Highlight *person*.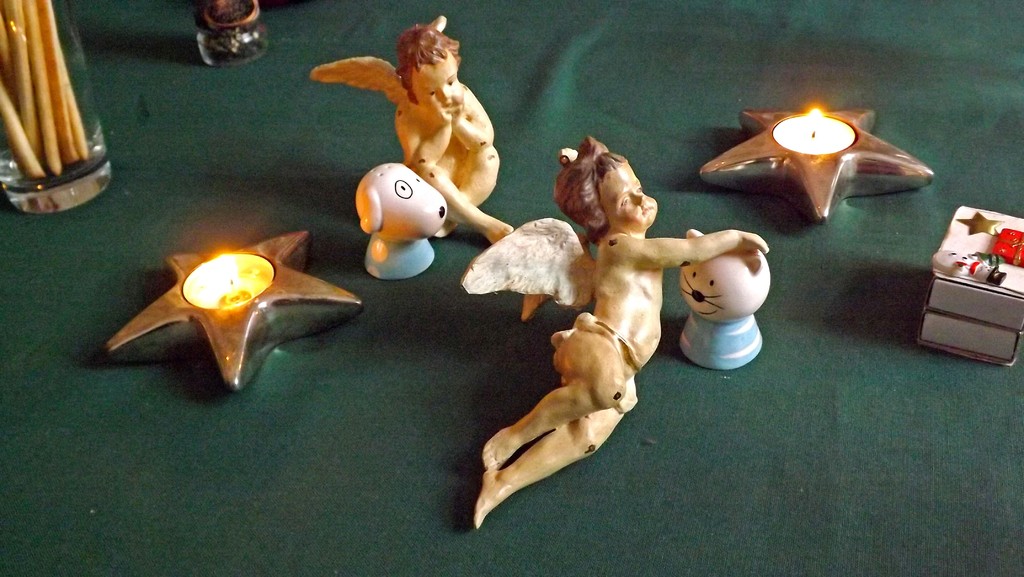
Highlighted region: box(400, 22, 515, 248).
